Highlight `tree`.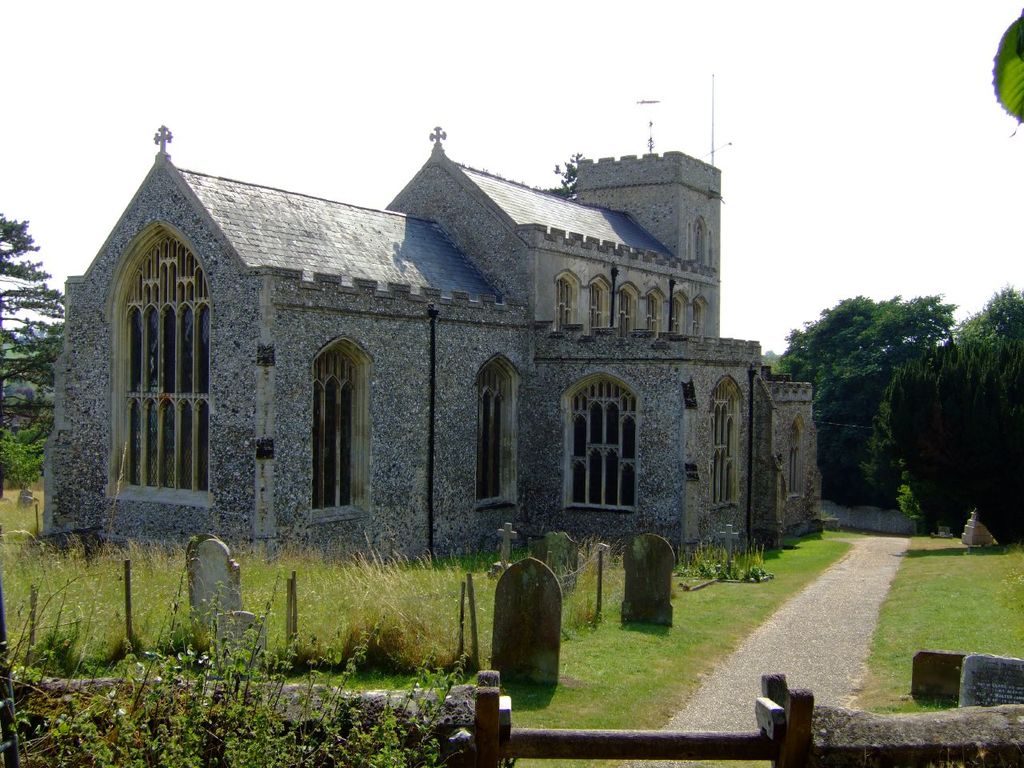
Highlighted region: rect(946, 294, 1022, 542).
